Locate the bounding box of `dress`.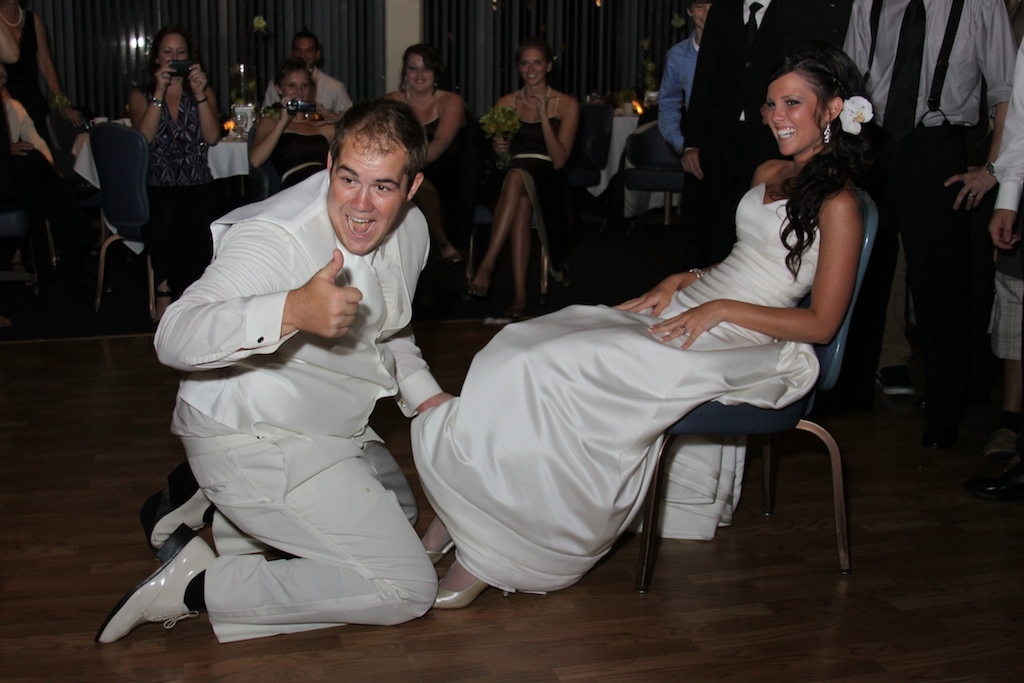
Bounding box: box=[487, 115, 594, 295].
